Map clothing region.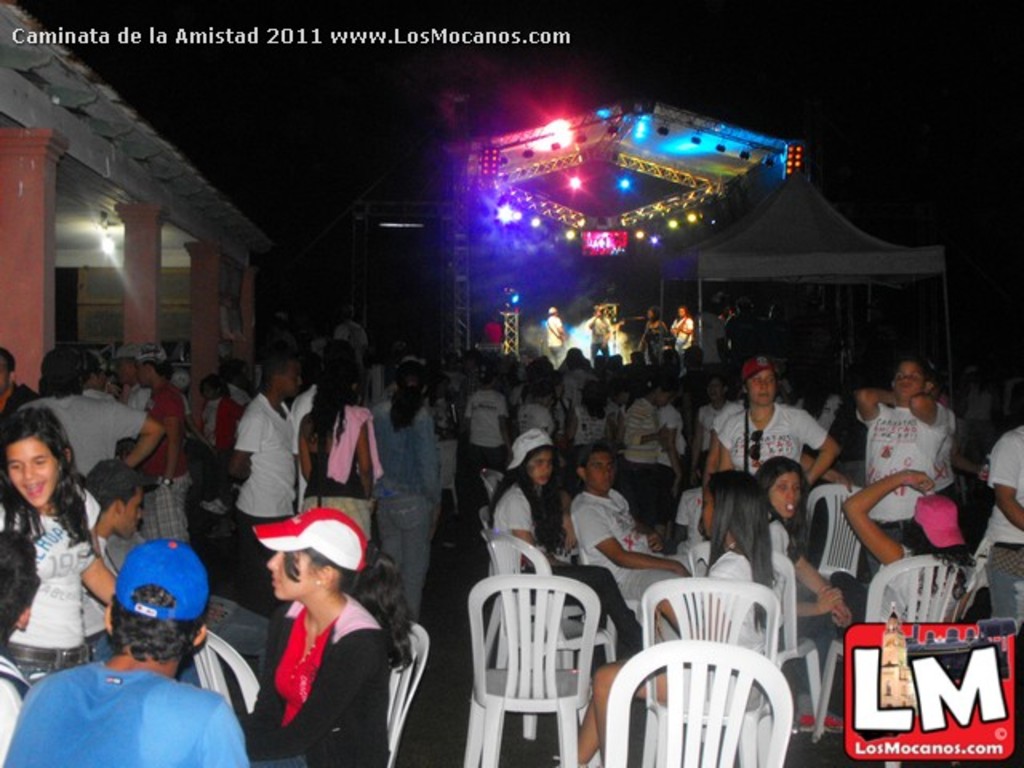
Mapped to (left=723, top=397, right=819, bottom=483).
